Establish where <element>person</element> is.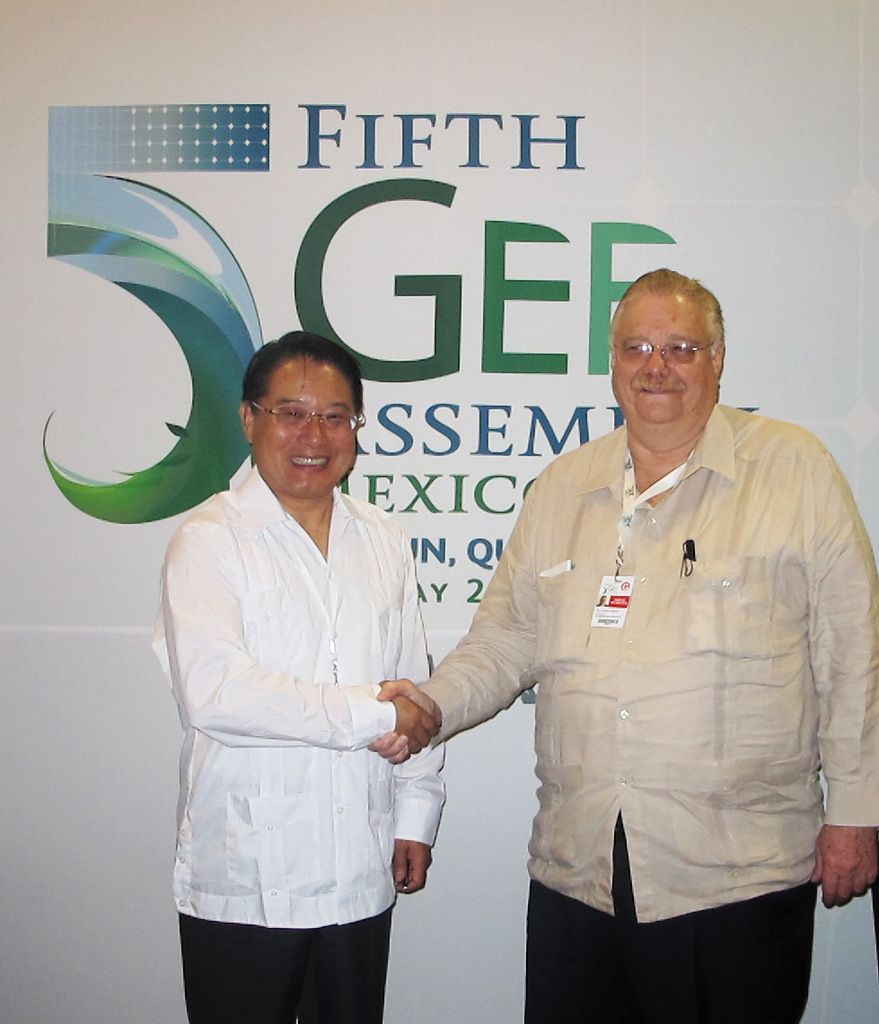
Established at bbox(154, 328, 446, 1023).
